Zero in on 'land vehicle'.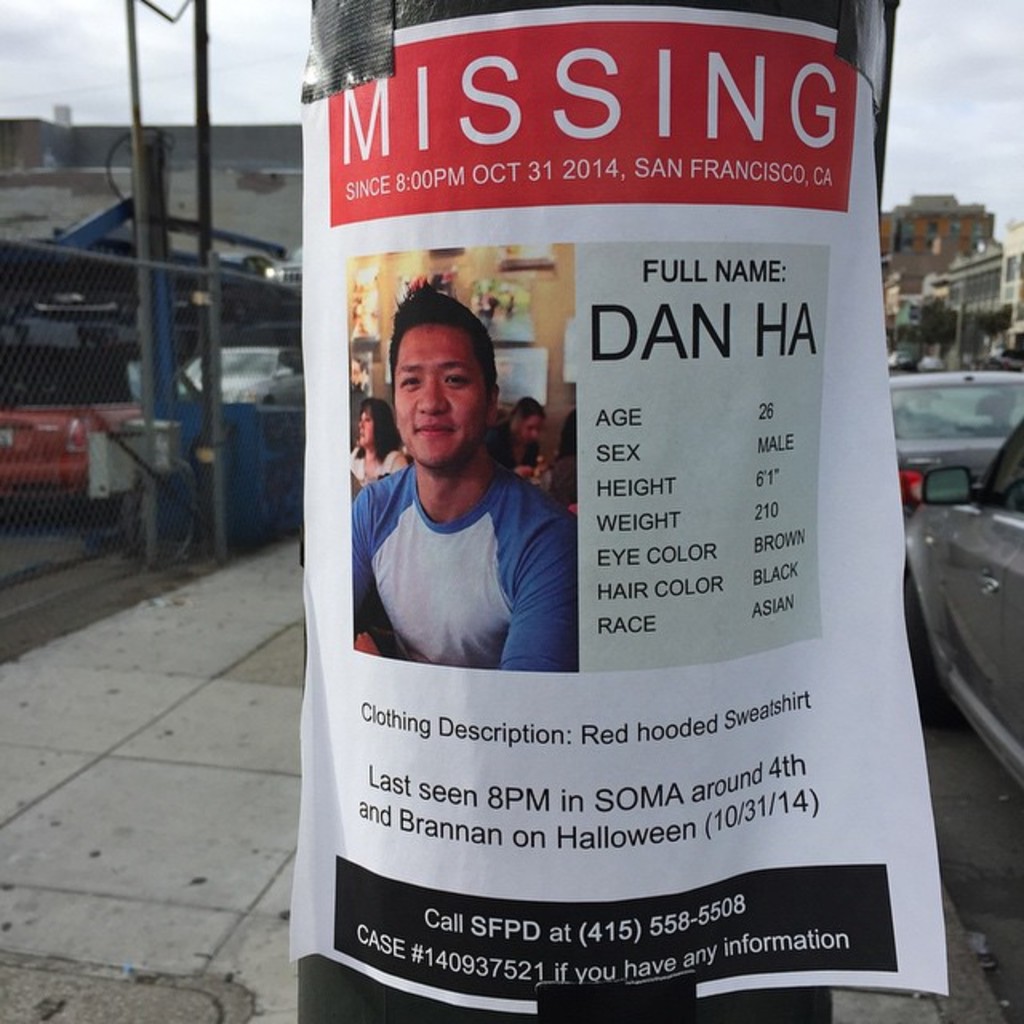
Zeroed in: [266,243,307,290].
